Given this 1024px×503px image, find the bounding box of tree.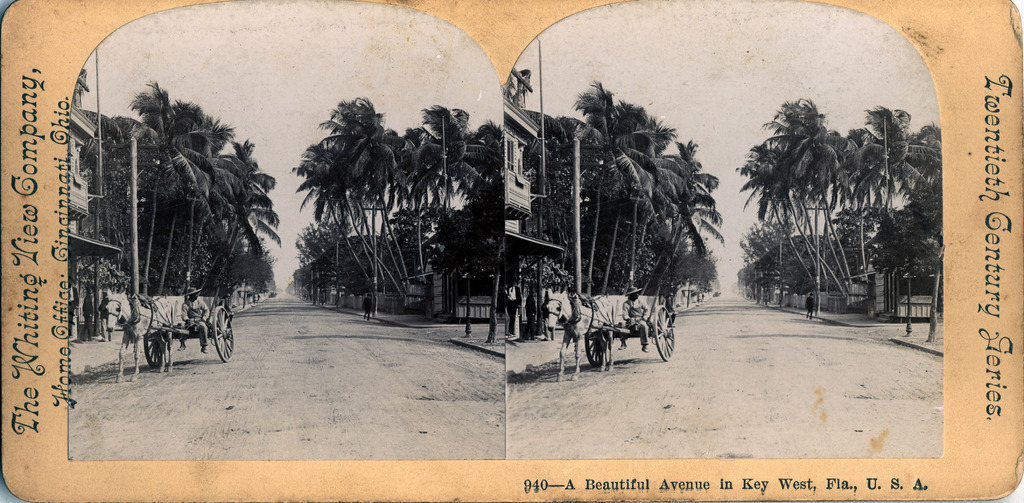
x1=541 y1=97 x2=589 y2=299.
